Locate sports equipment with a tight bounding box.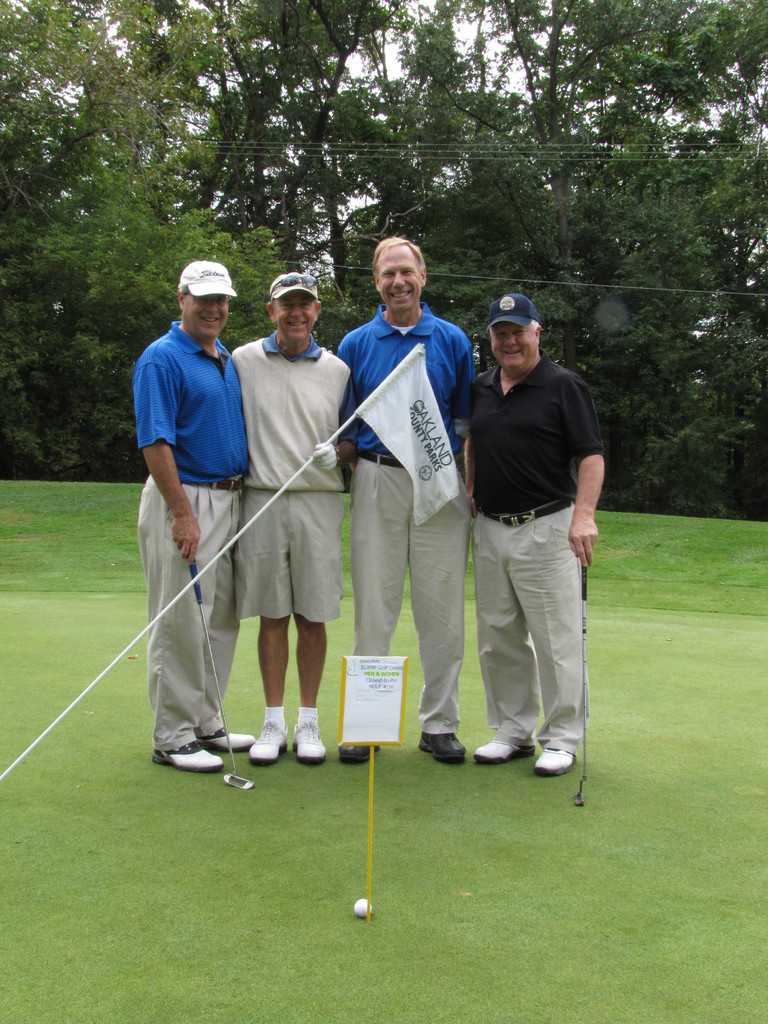
region(176, 548, 251, 796).
